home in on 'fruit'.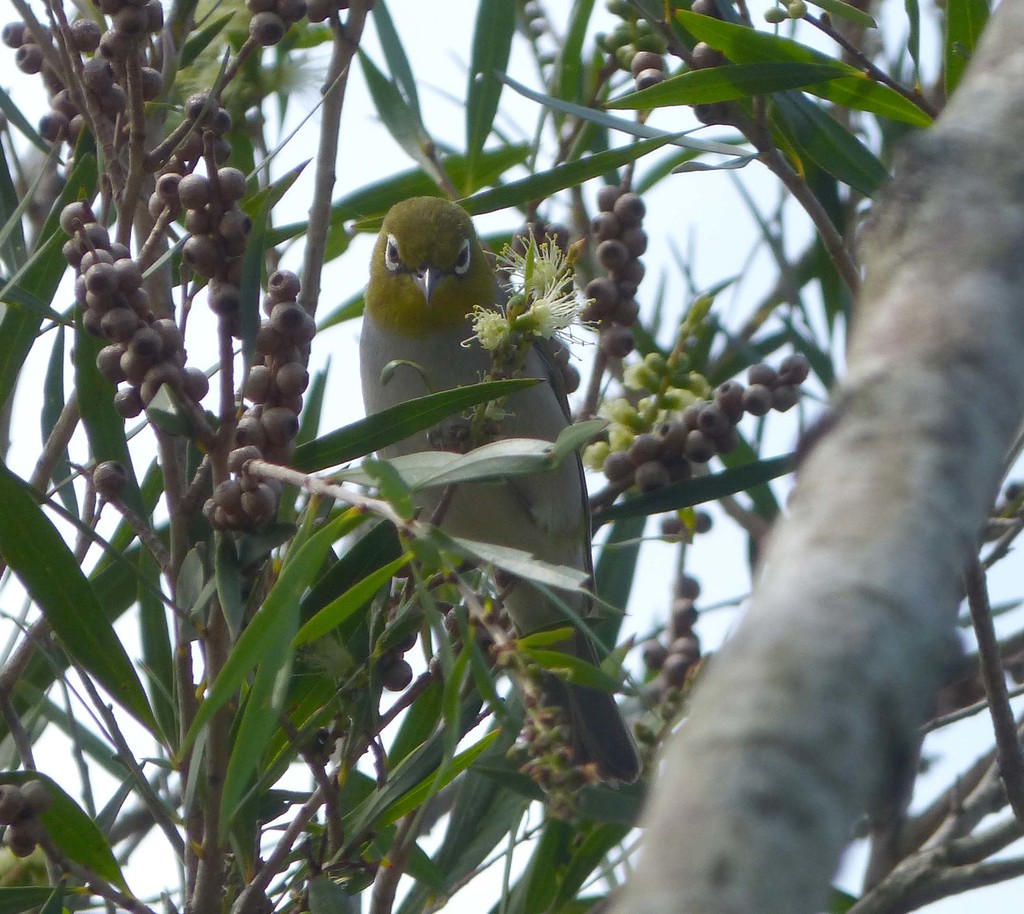
Homed in at <box>633,67,673,87</box>.
